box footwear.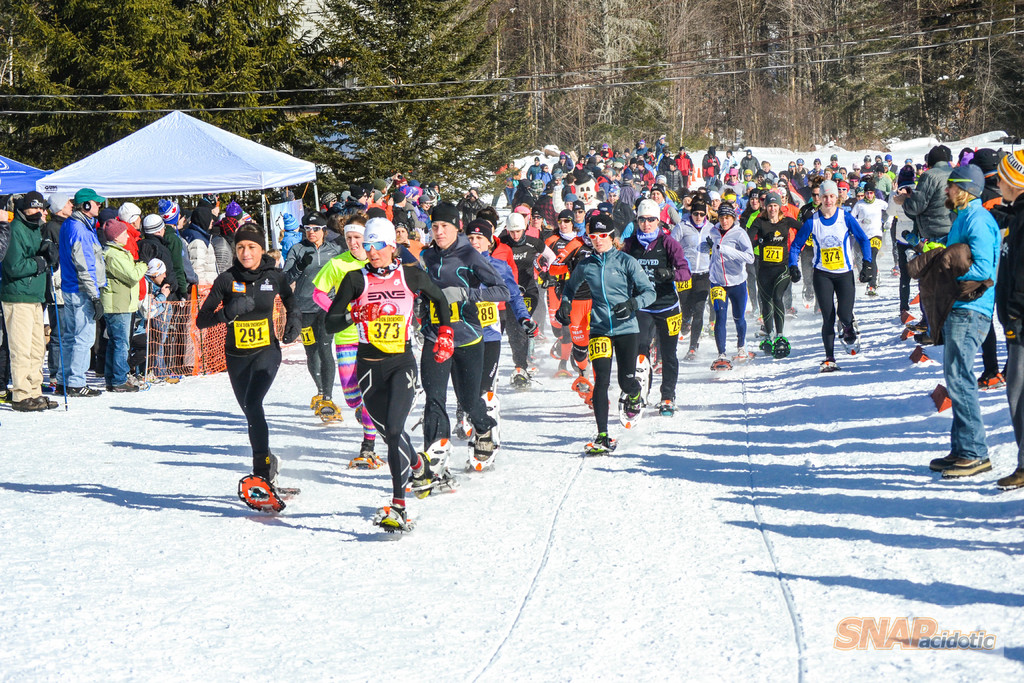
crop(66, 383, 101, 398).
